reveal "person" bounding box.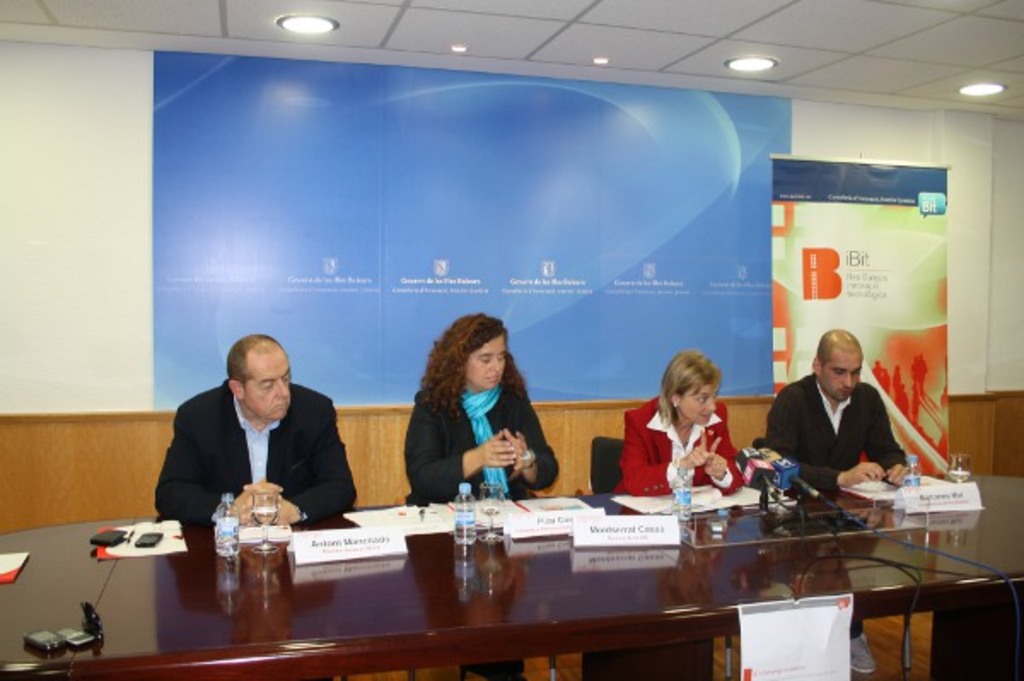
Revealed: bbox(150, 321, 352, 553).
